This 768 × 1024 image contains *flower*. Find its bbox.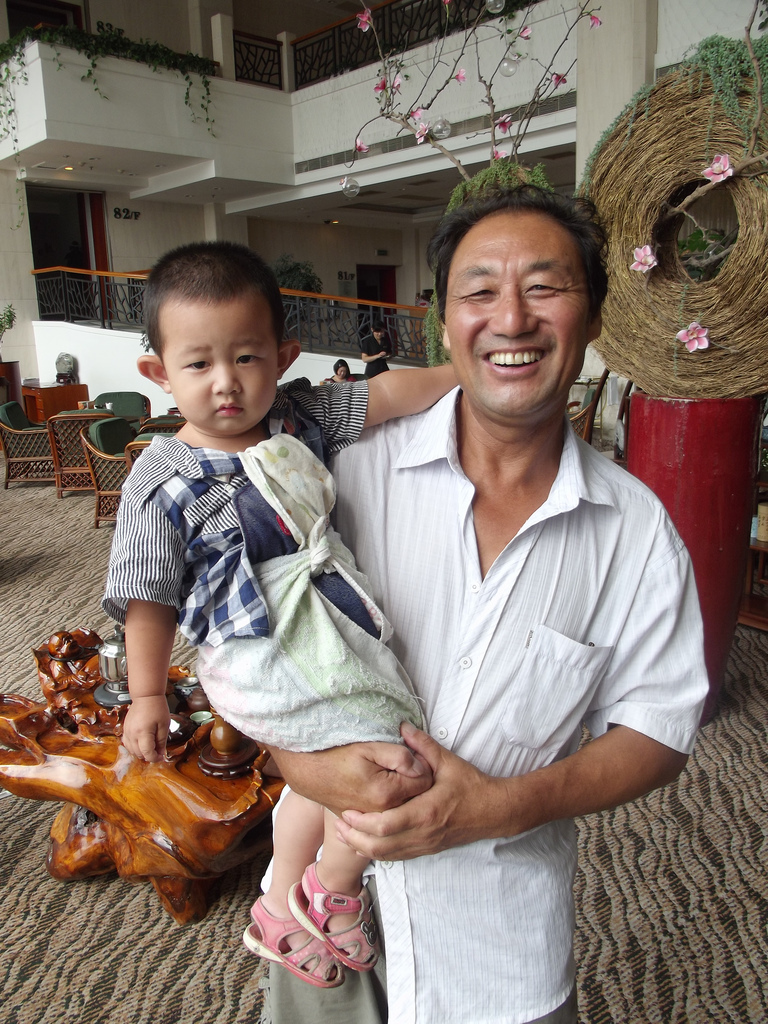
region(356, 141, 370, 156).
